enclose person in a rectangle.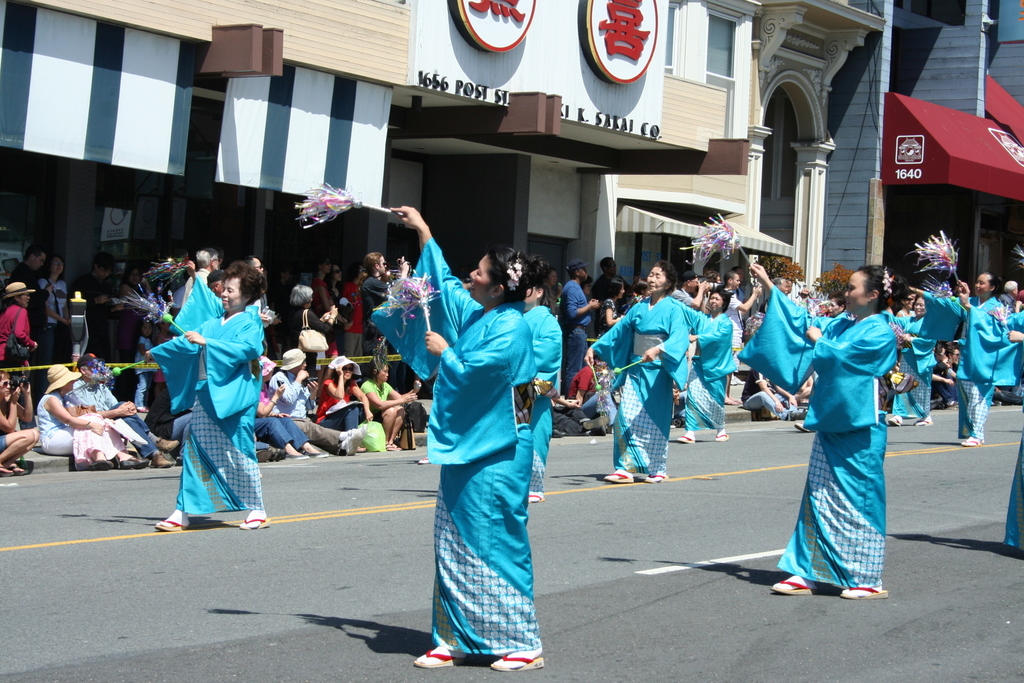
[left=177, top=243, right=223, bottom=309].
